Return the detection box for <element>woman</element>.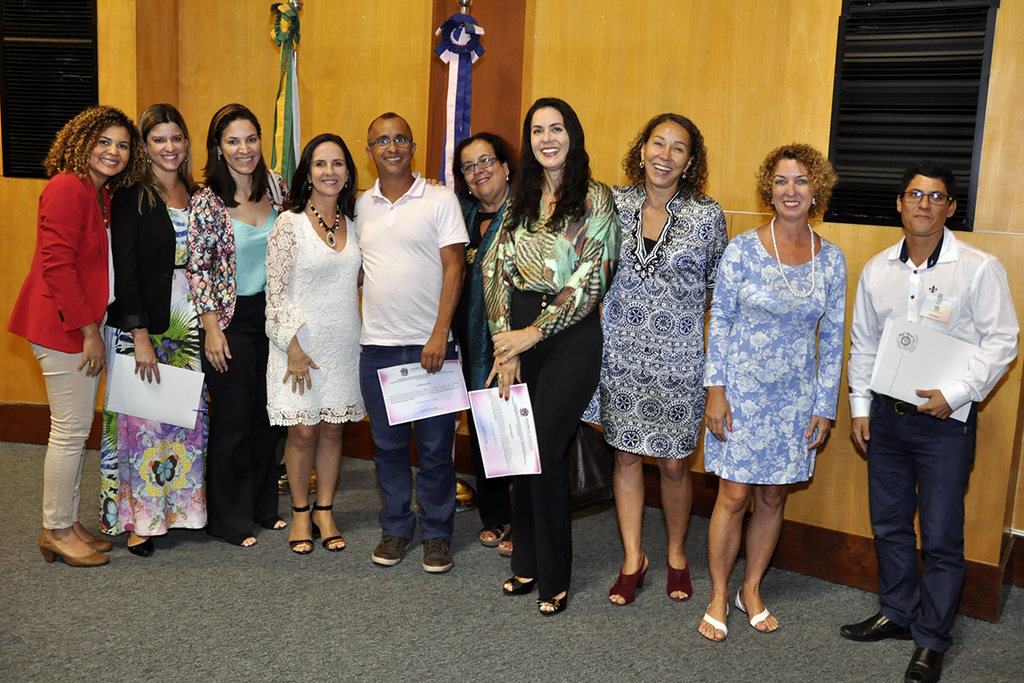
bbox=(10, 95, 137, 563).
